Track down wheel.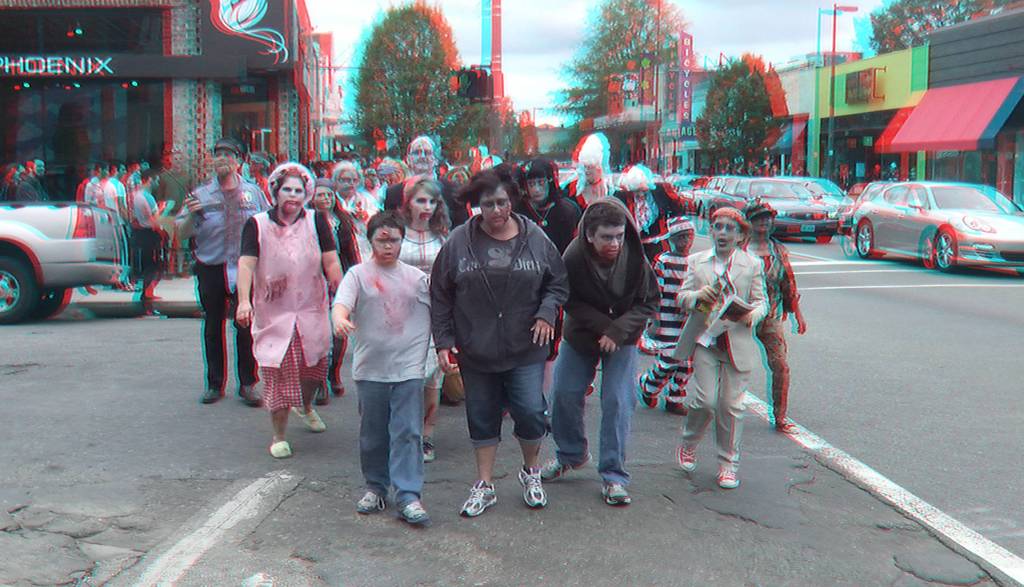
Tracked to {"x1": 939, "y1": 227, "x2": 959, "y2": 271}.
